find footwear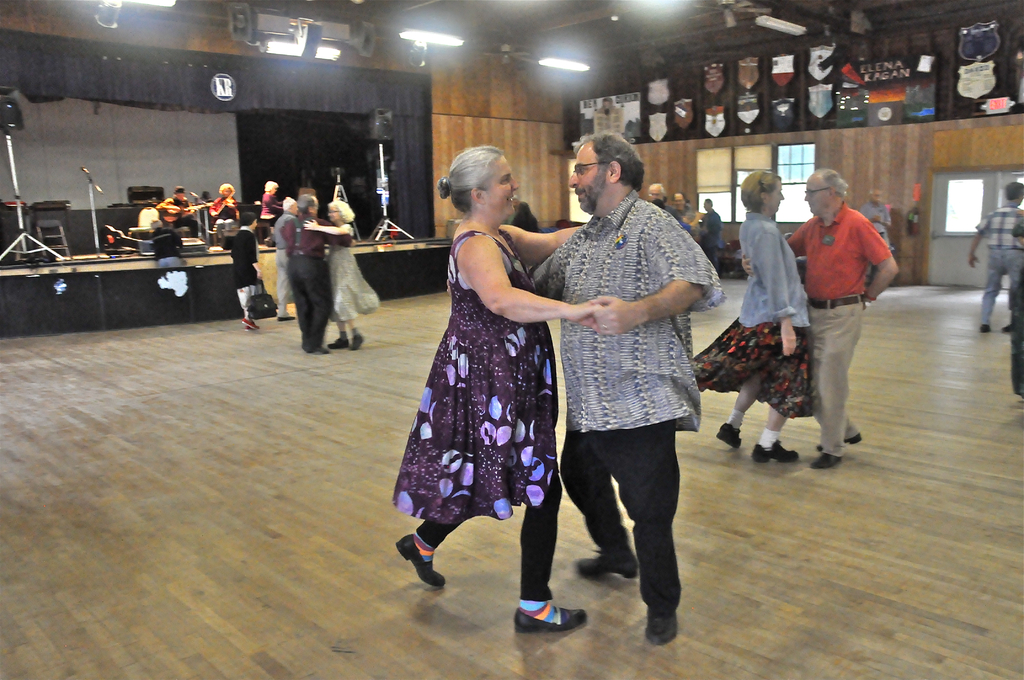
crop(644, 611, 680, 649)
